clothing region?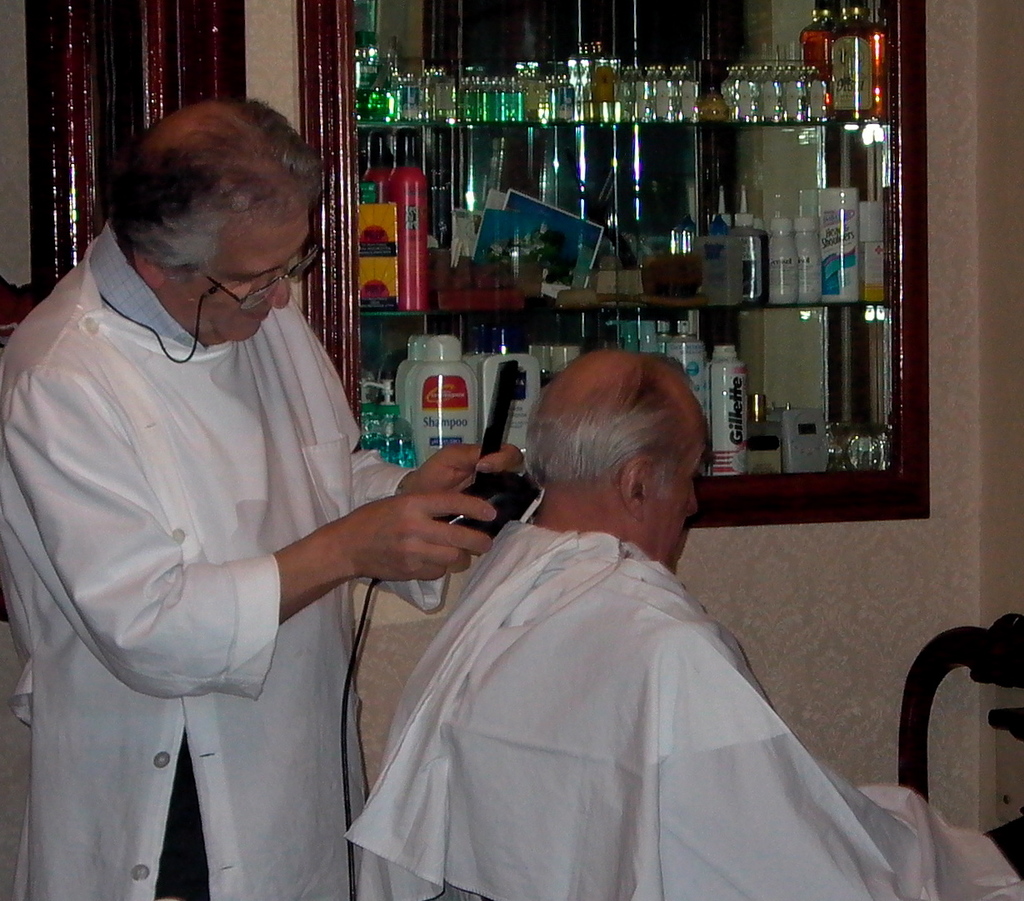
<region>332, 507, 1023, 900</region>
